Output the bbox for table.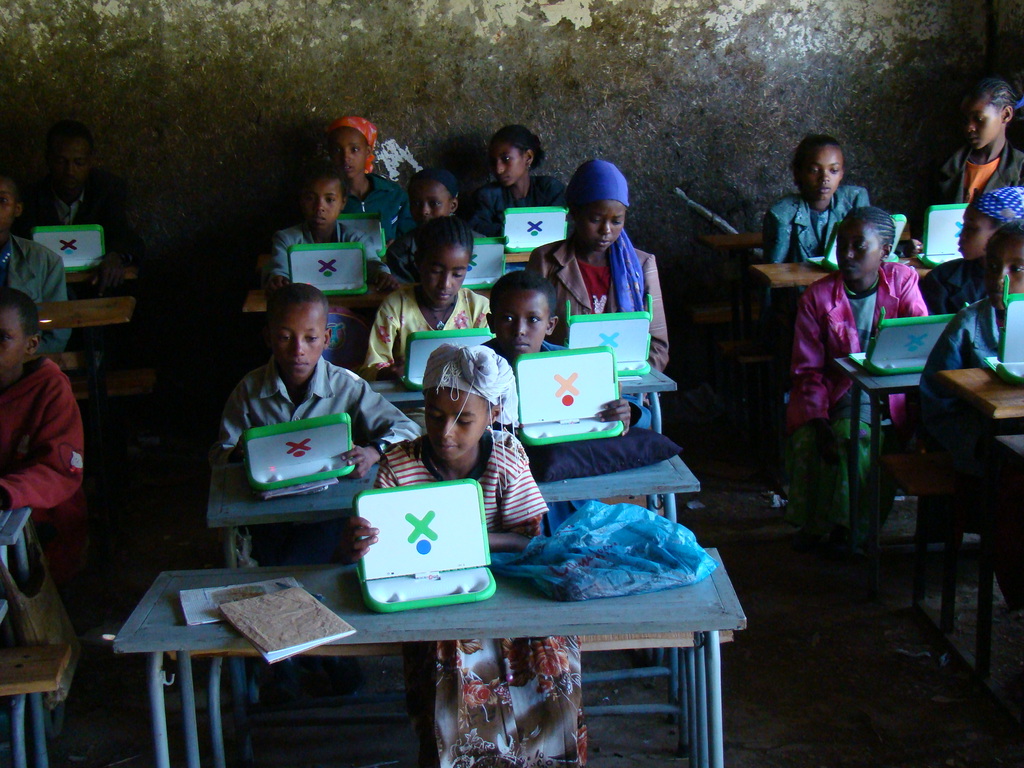
[x1=690, y1=220, x2=771, y2=295].
